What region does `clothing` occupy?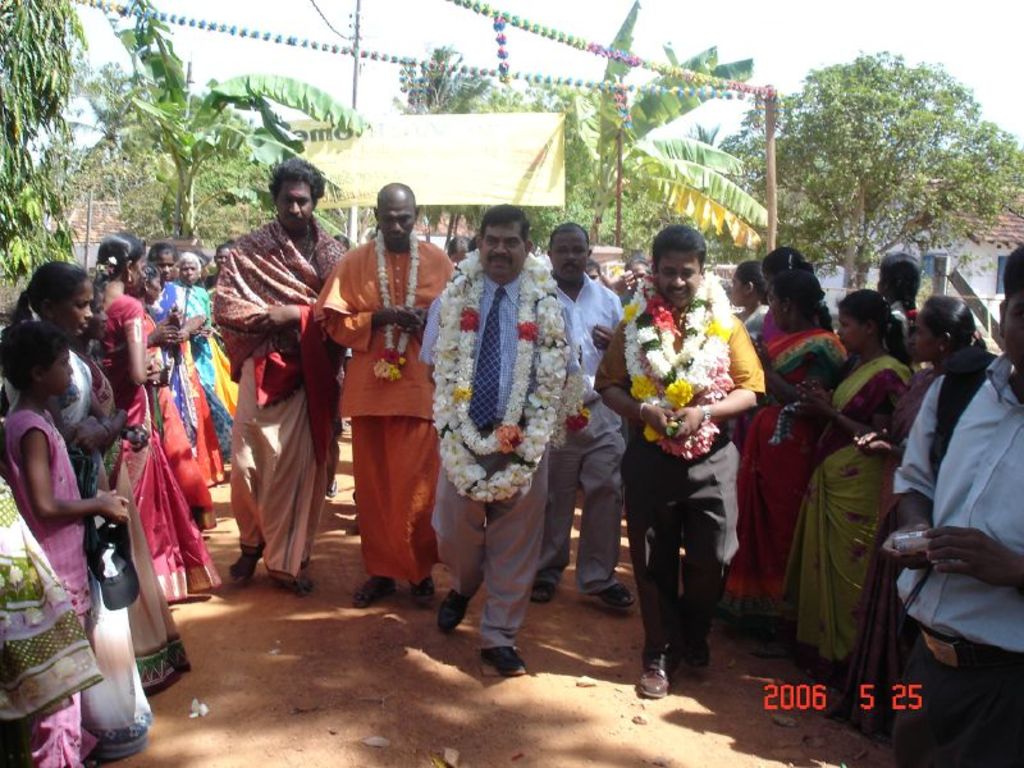
l=206, t=219, r=352, b=585.
